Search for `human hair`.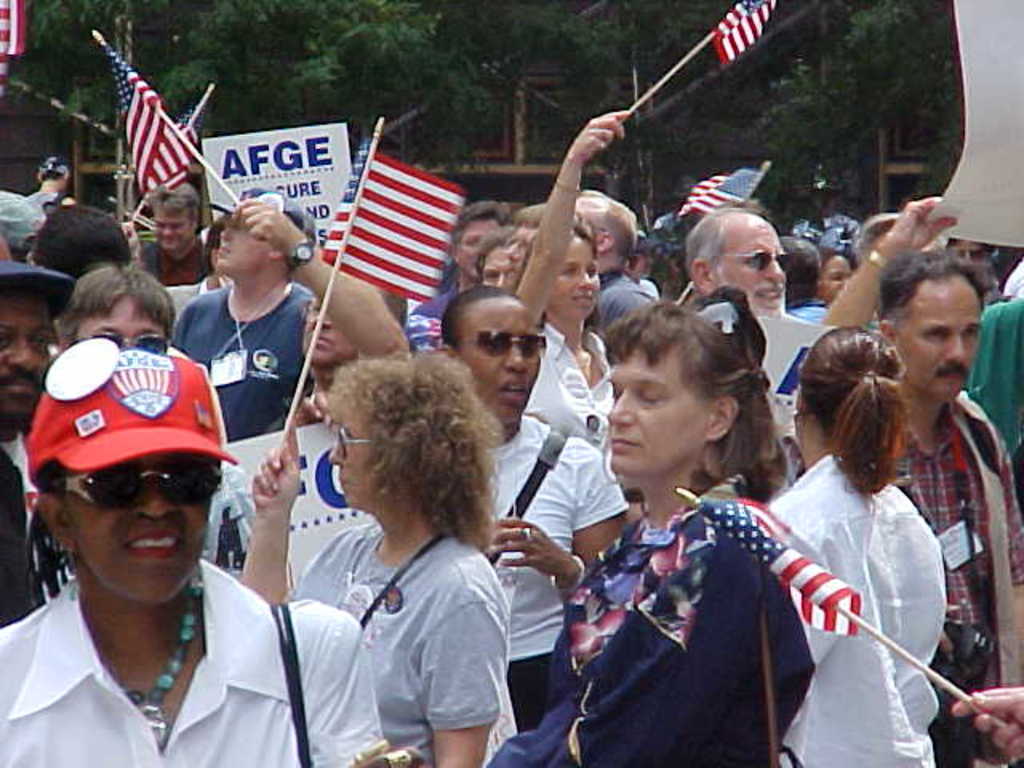
Found at [left=517, top=202, right=554, bottom=230].
